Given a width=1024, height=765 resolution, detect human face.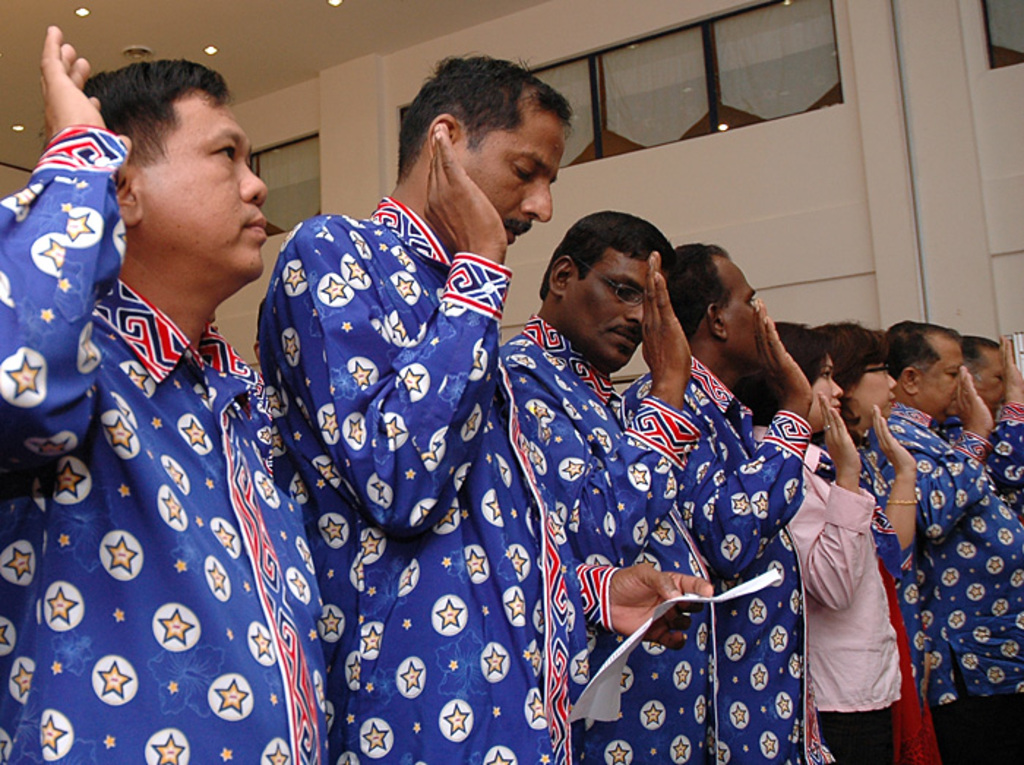
bbox=[459, 129, 566, 257].
